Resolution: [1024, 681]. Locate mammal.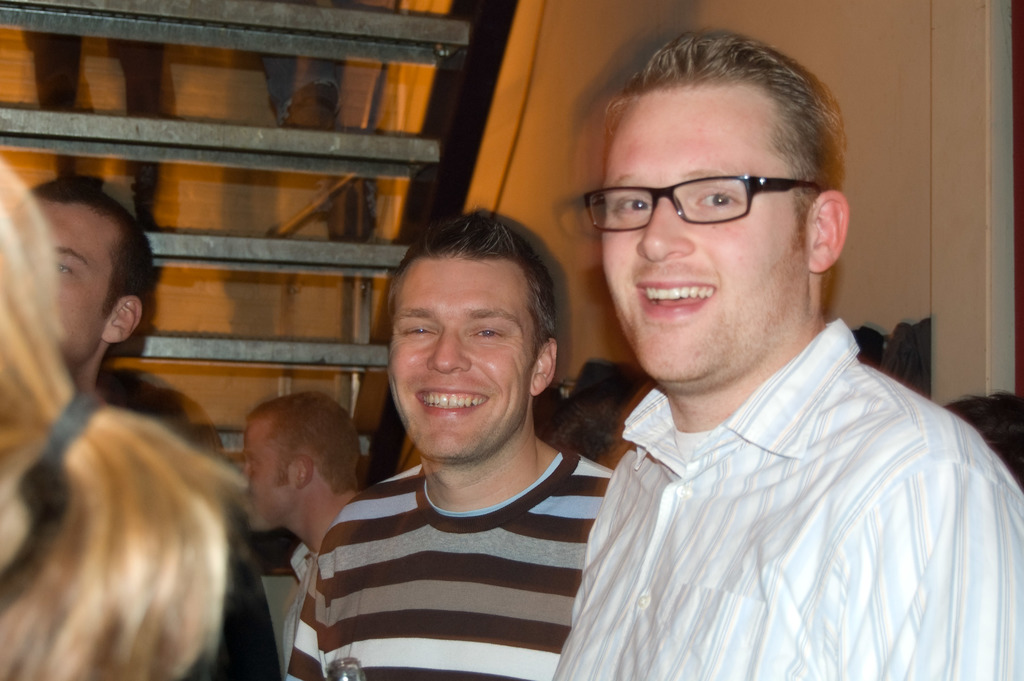
8/175/284/680.
